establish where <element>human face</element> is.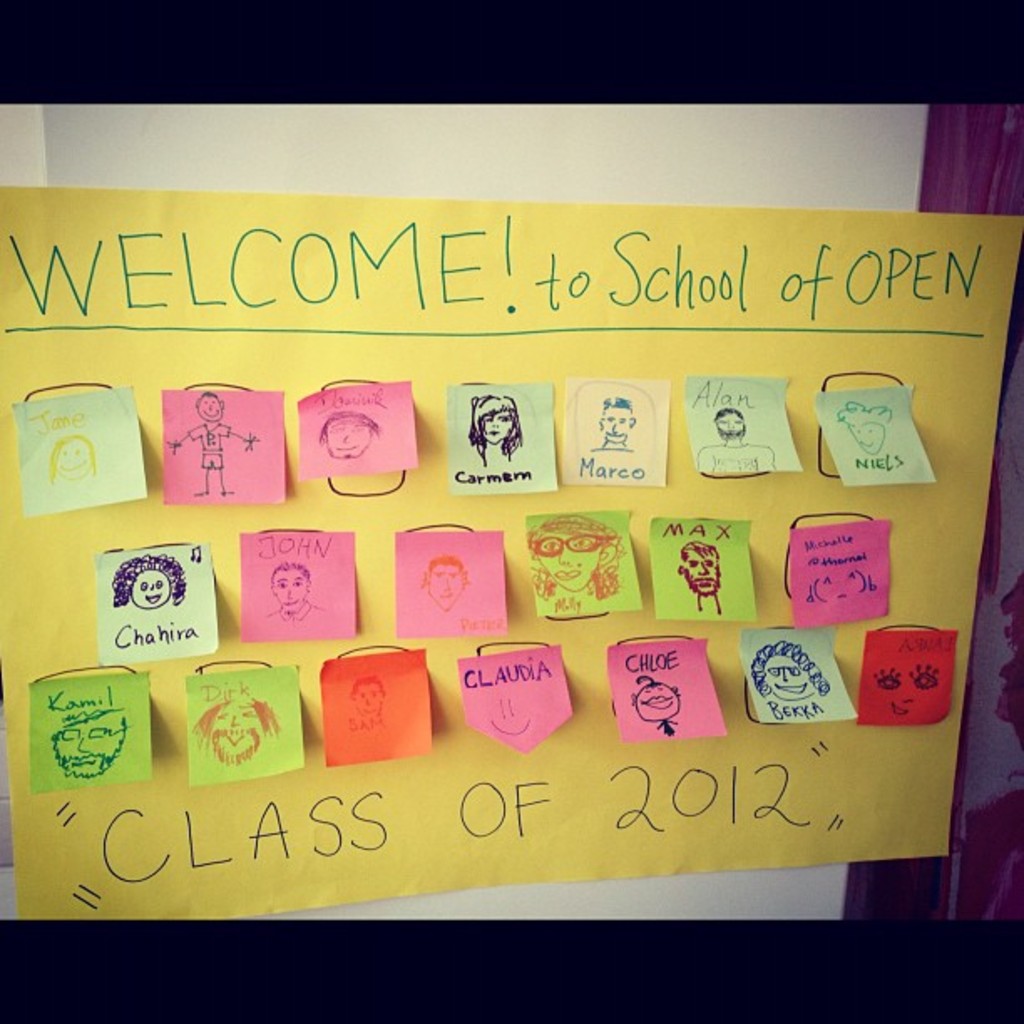
Established at [52, 713, 127, 778].
